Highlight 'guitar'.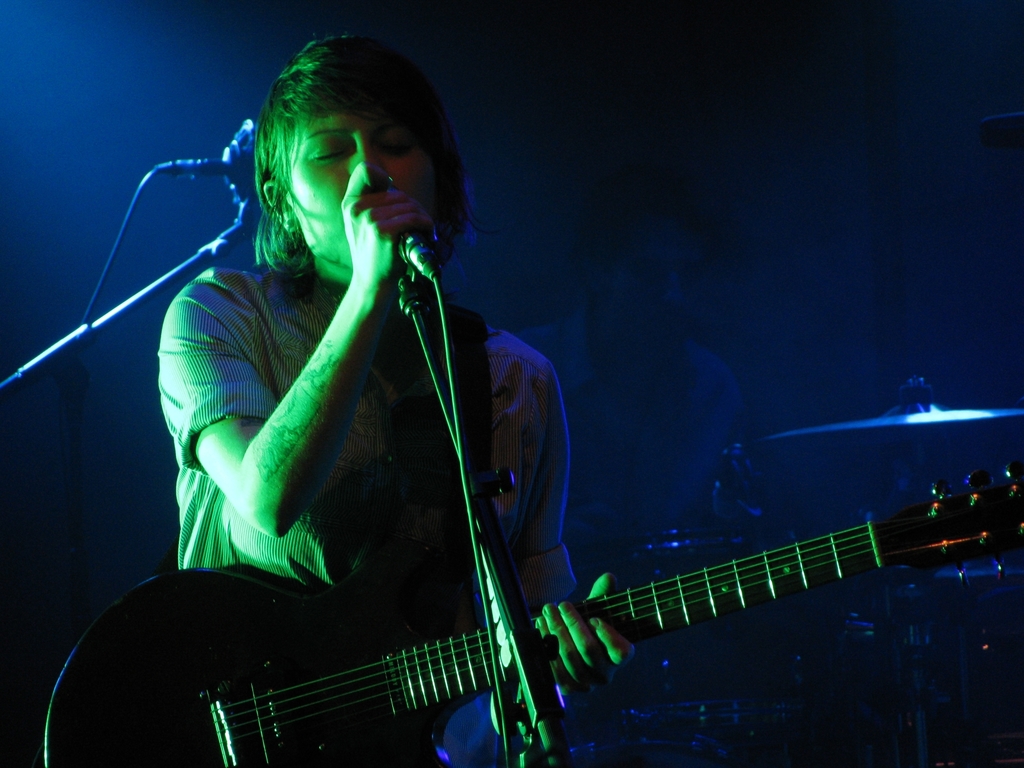
Highlighted region: Rect(38, 463, 1023, 767).
